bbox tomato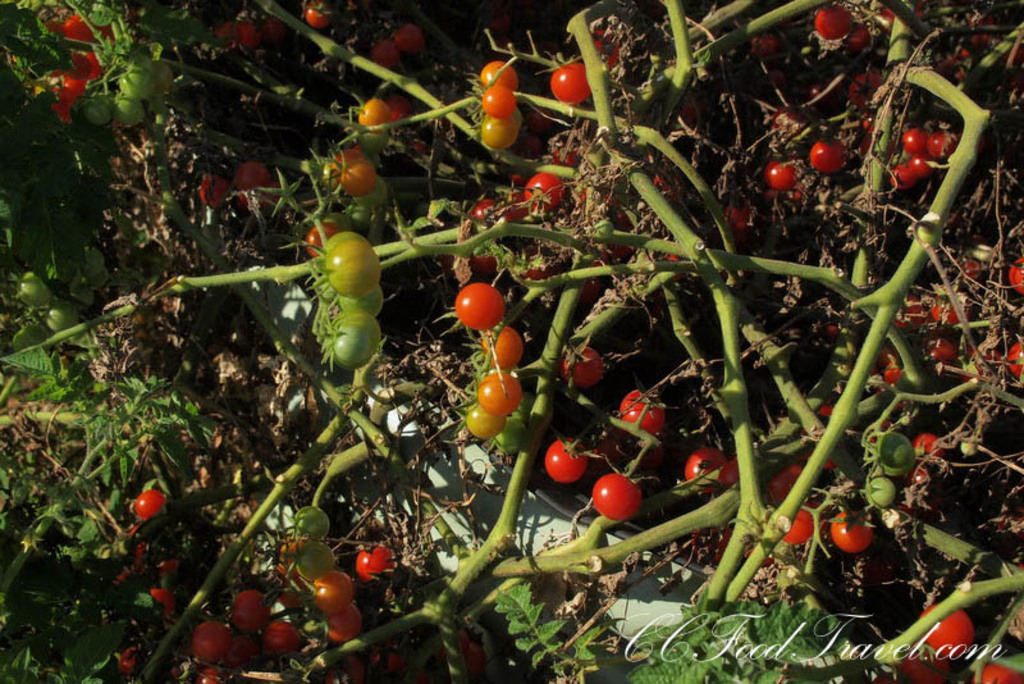
{"x1": 481, "y1": 117, "x2": 520, "y2": 152}
